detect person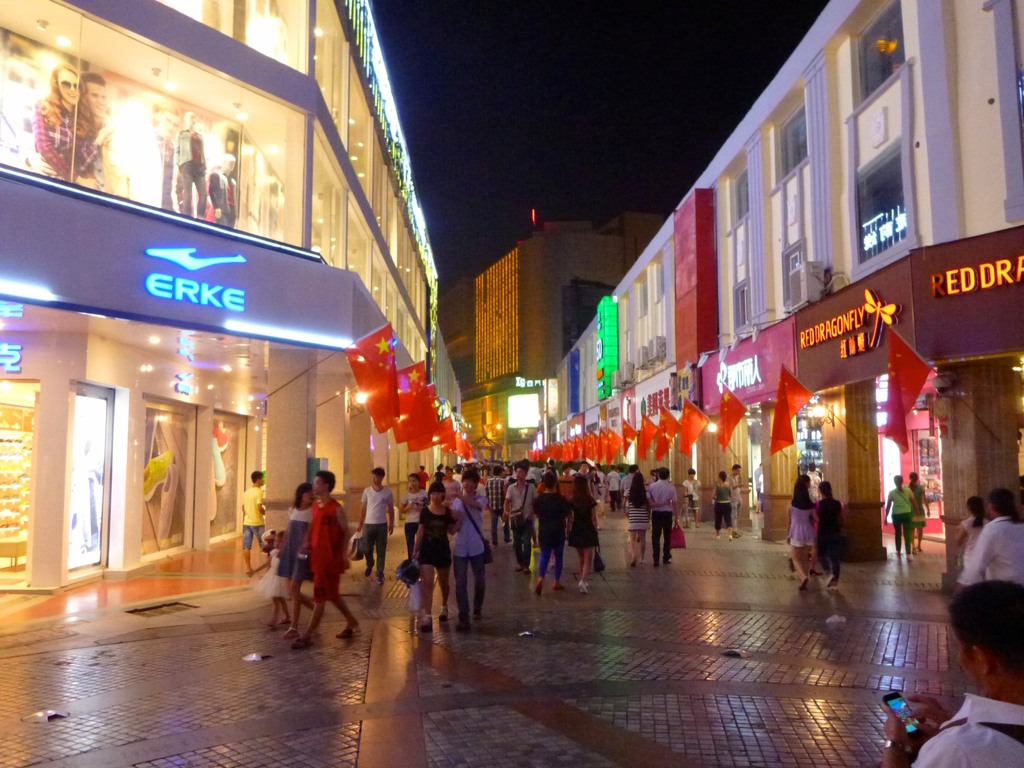
[x1=808, y1=479, x2=845, y2=591]
